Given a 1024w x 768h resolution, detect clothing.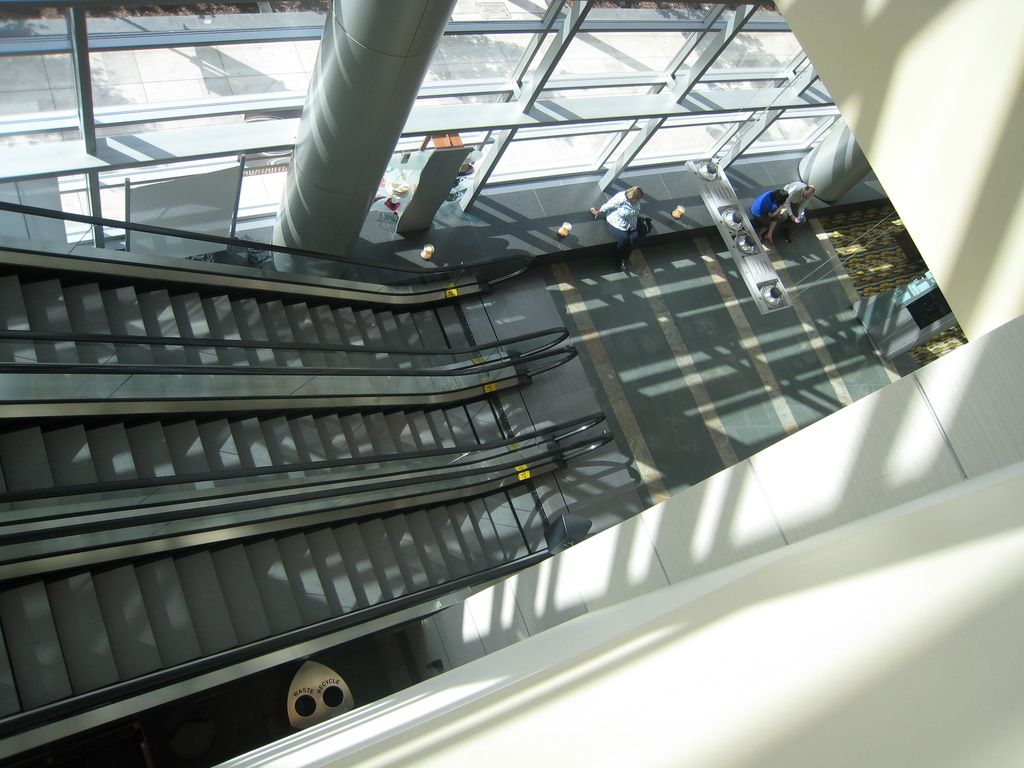
box=[786, 180, 806, 211].
